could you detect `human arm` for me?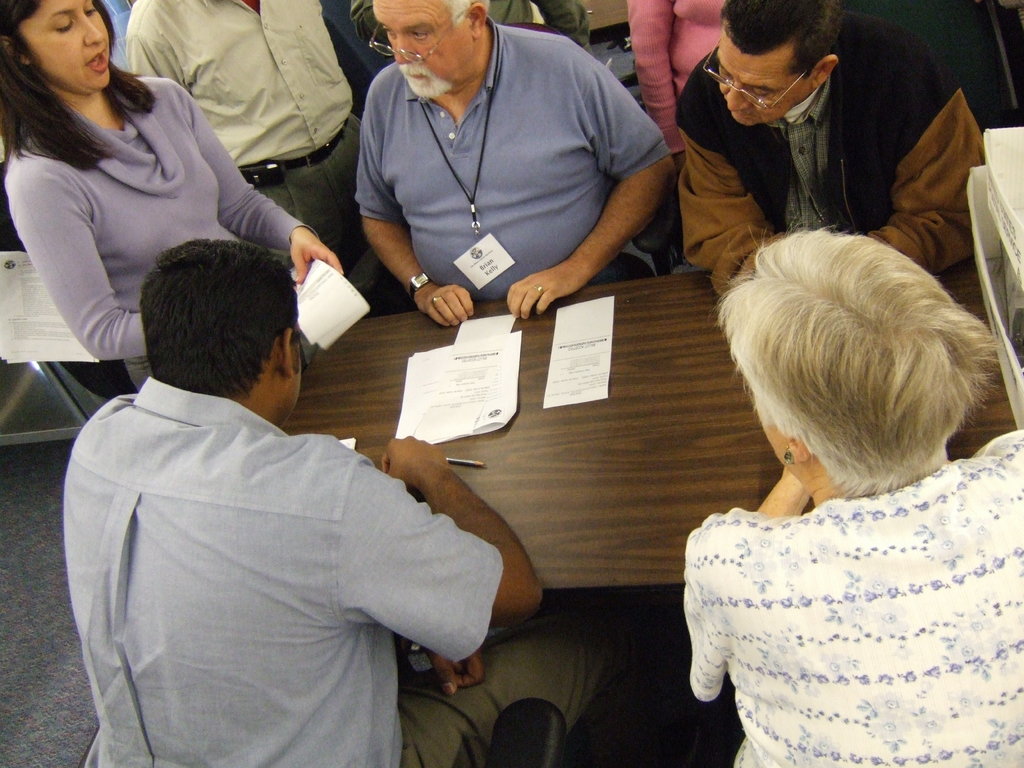
Detection result: [178, 81, 345, 291].
